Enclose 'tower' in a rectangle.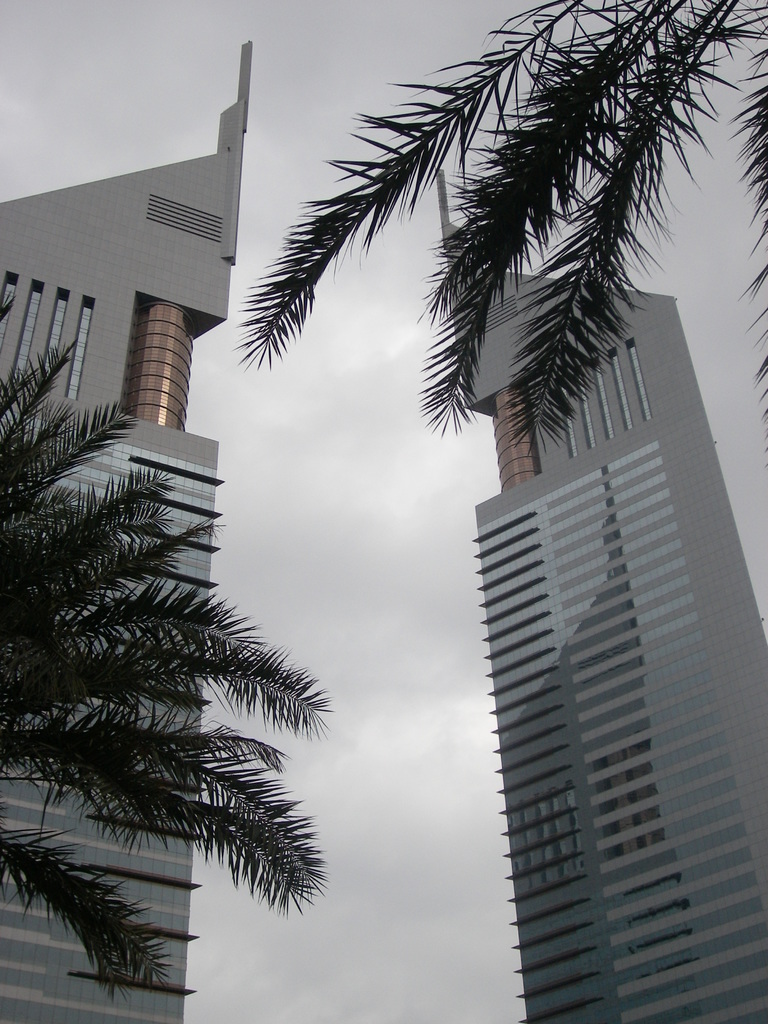
locate(434, 159, 767, 1023).
